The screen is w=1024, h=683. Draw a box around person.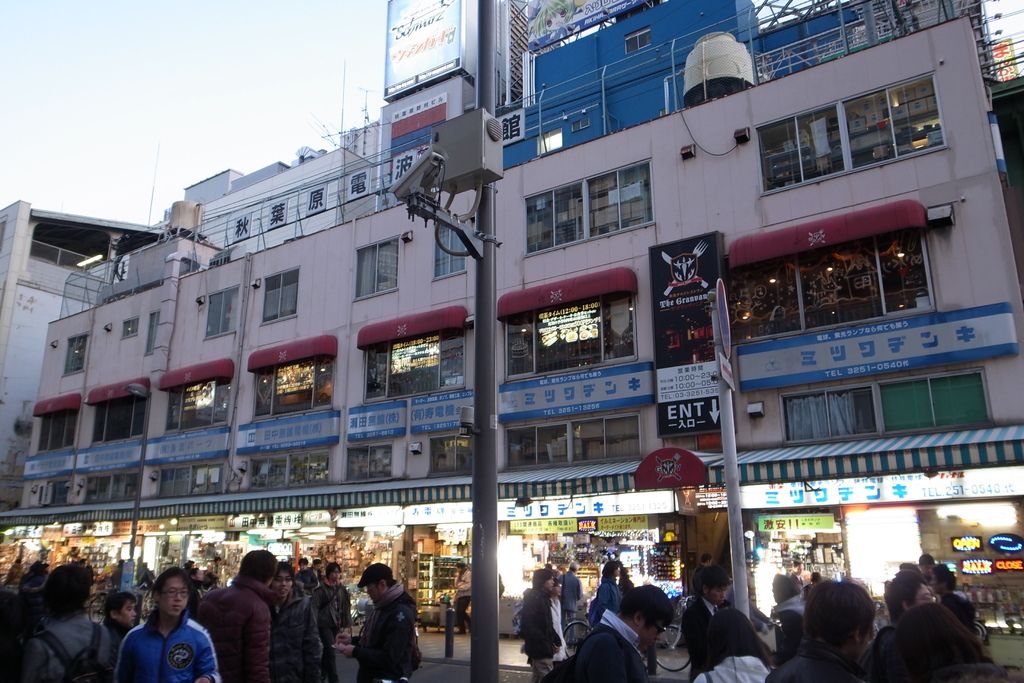
<bbox>547, 580, 680, 682</bbox>.
